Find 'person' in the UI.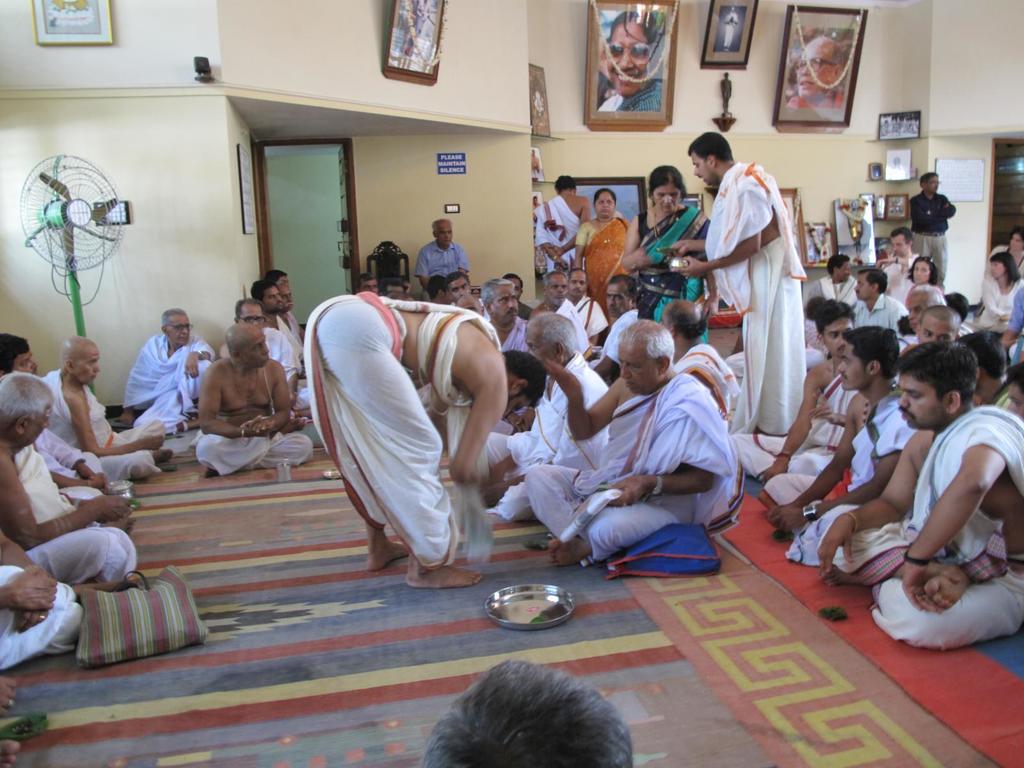
UI element at <region>993, 283, 1023, 361</region>.
